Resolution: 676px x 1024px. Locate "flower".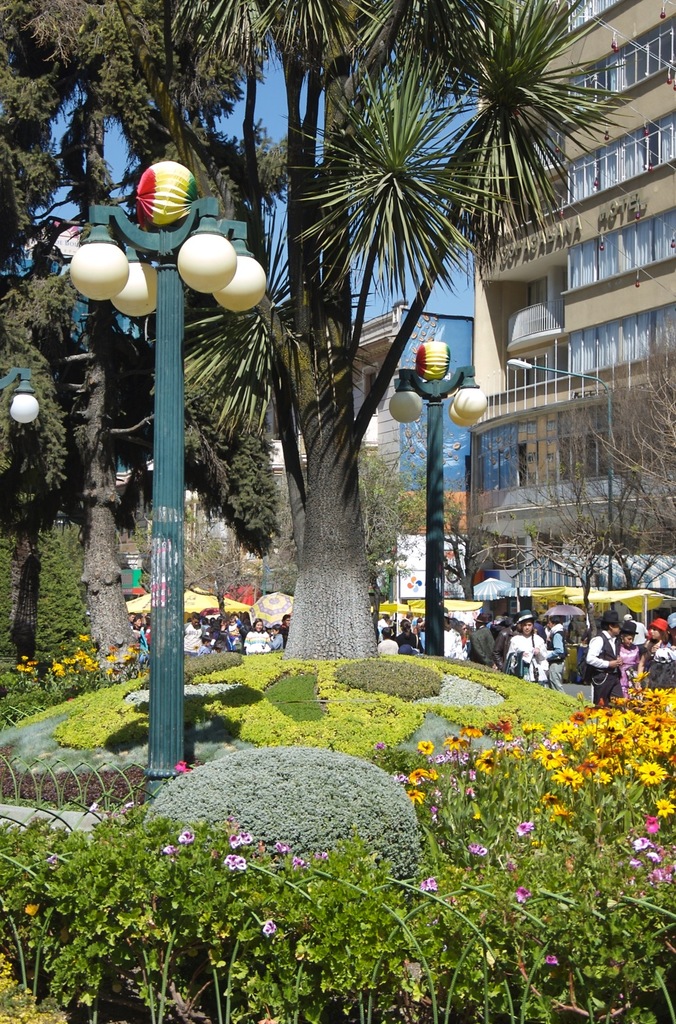
bbox=[239, 835, 255, 842].
